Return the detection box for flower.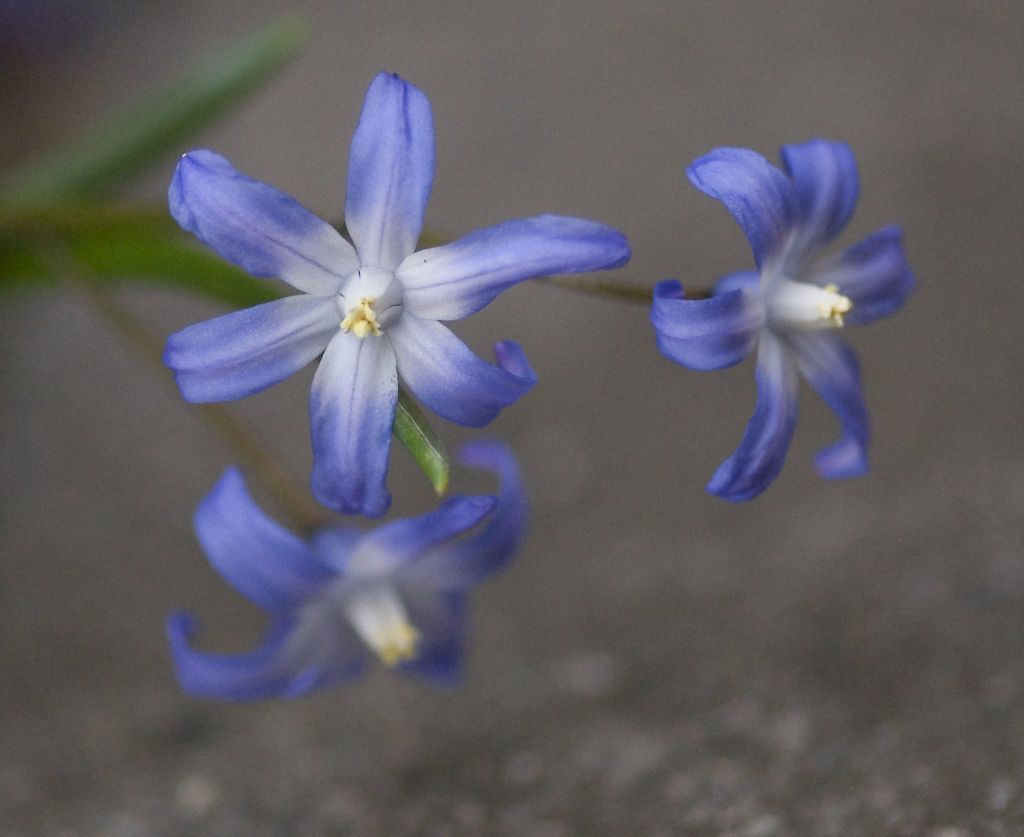
<region>639, 121, 926, 491</region>.
